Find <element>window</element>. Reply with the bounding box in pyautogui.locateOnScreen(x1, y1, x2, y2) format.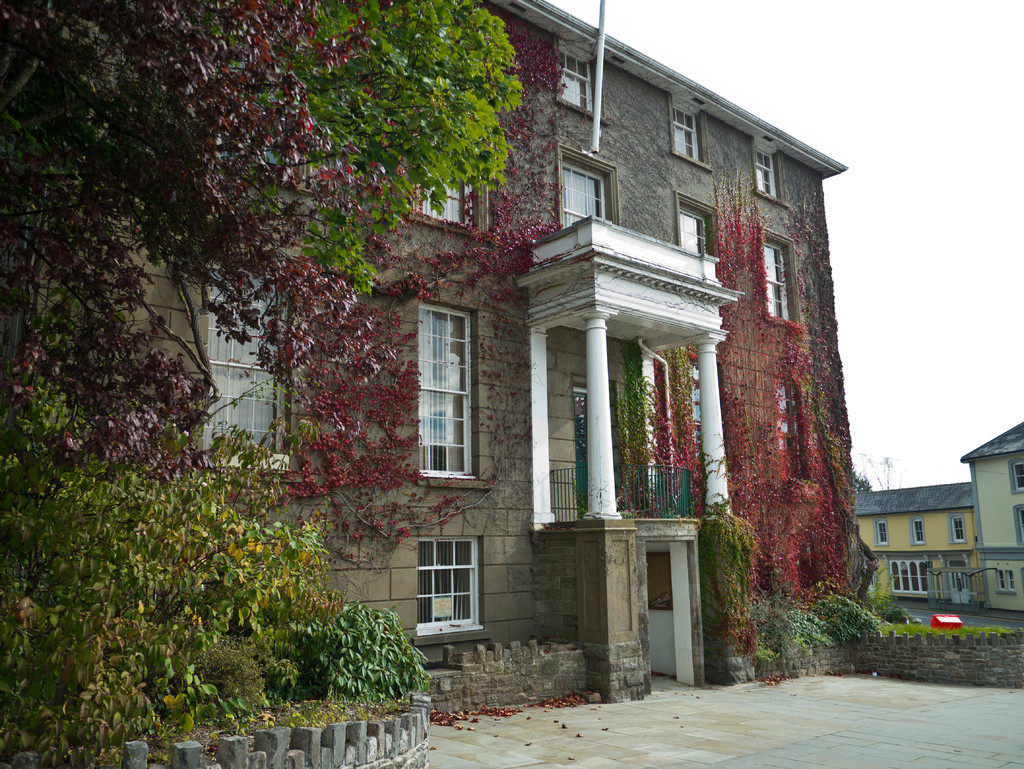
pyautogui.locateOnScreen(406, 305, 474, 483).
